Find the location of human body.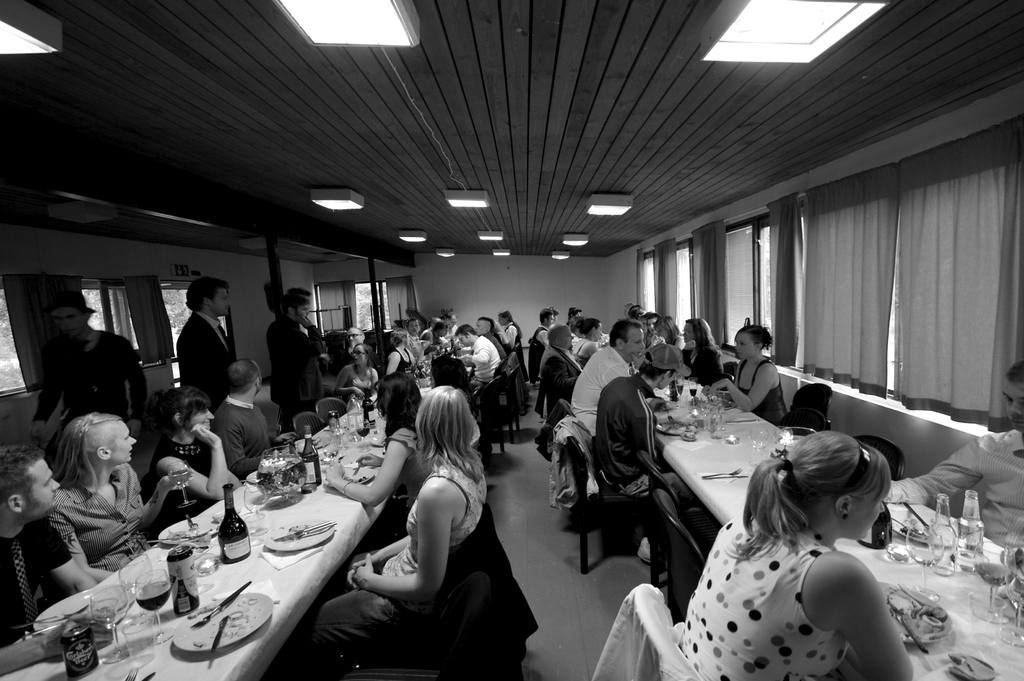
Location: select_region(47, 409, 193, 582).
